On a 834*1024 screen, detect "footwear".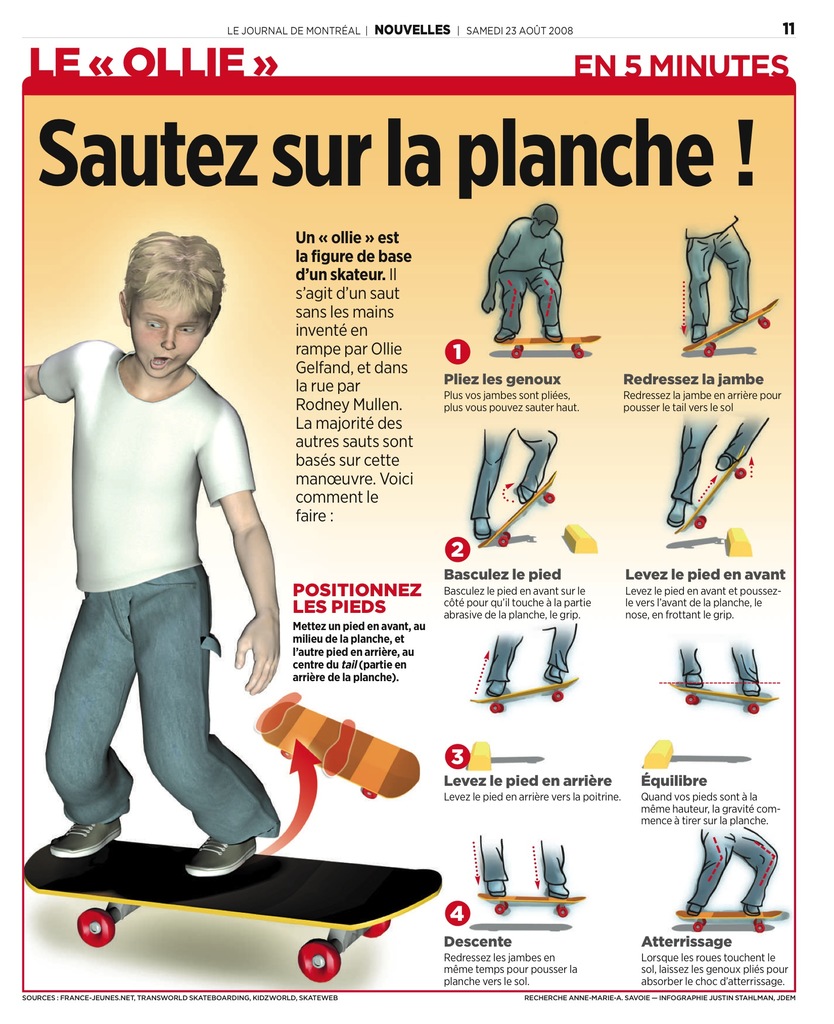
(474, 516, 493, 540).
